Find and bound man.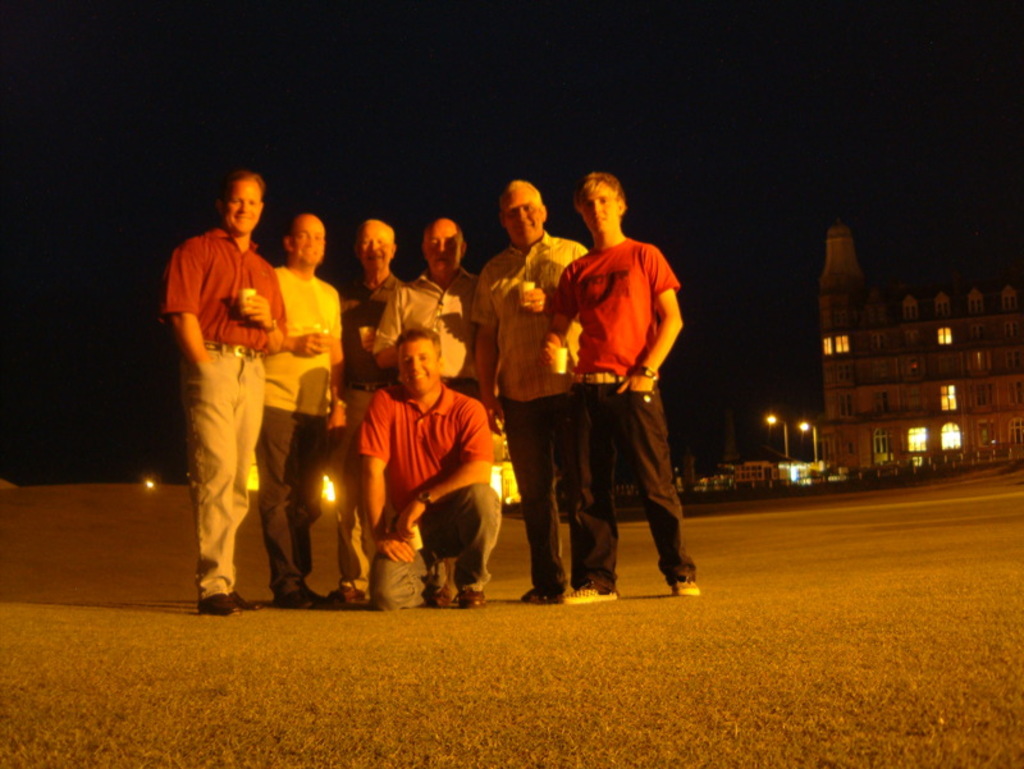
Bound: x1=374 y1=215 x2=484 y2=609.
